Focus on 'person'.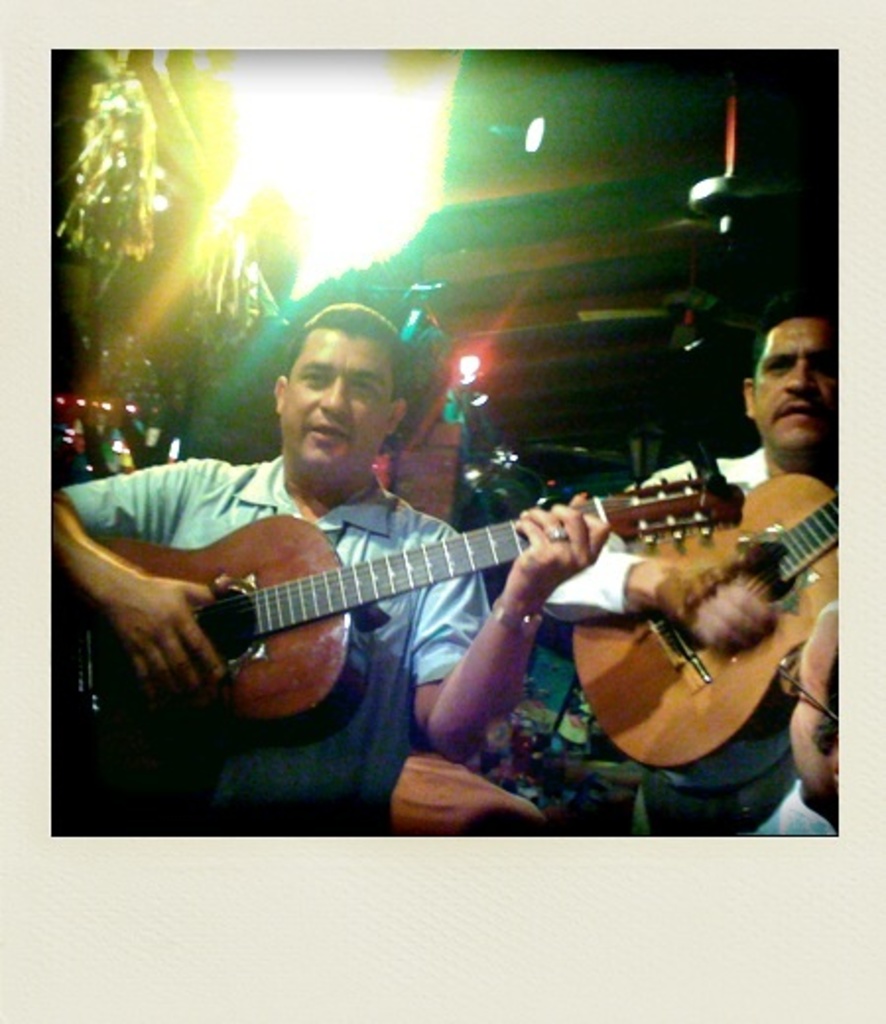
Focused at 536 288 841 845.
